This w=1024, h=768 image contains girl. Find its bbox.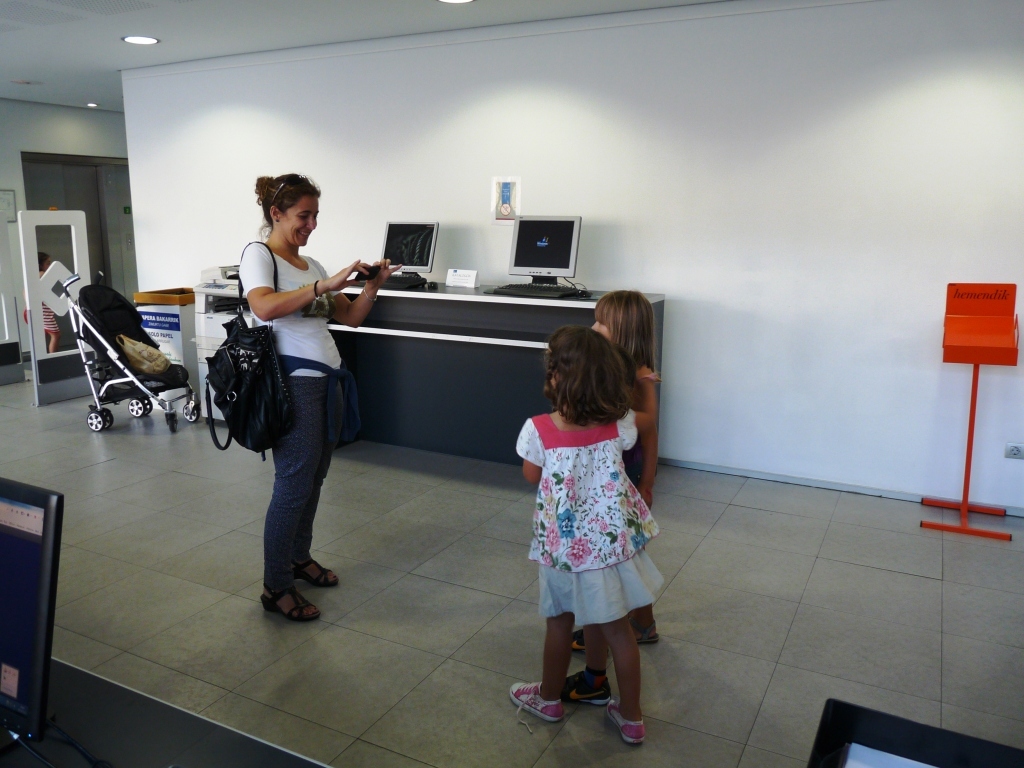
Rect(513, 325, 657, 745).
